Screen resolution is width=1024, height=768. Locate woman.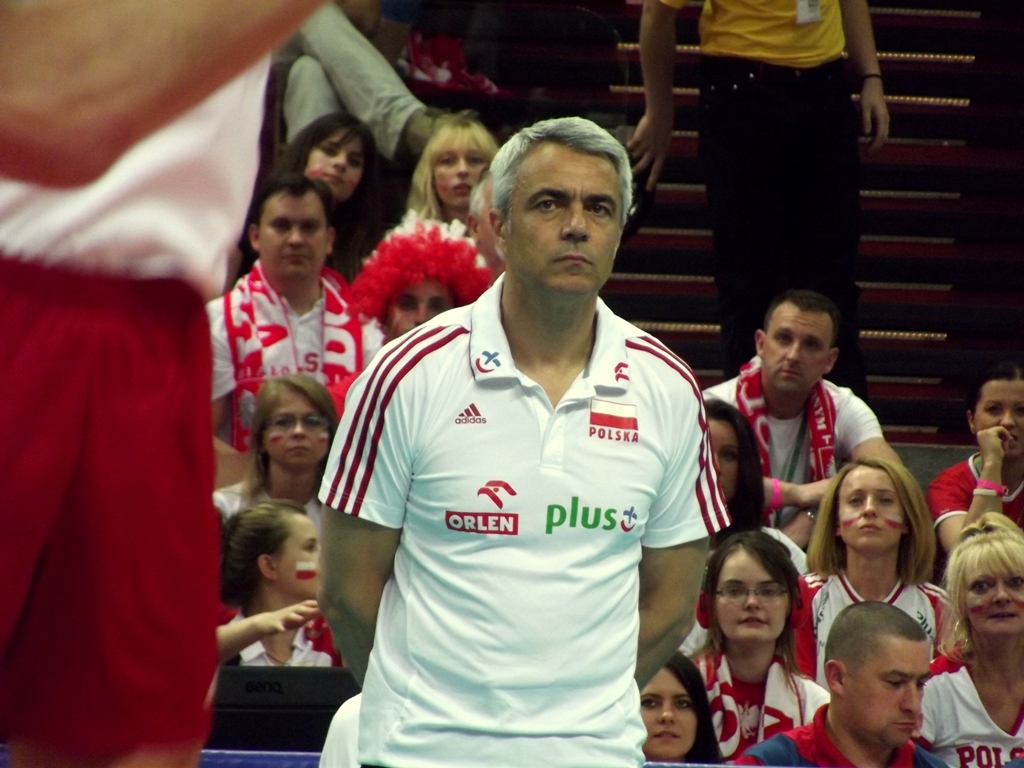
crop(210, 386, 349, 515).
